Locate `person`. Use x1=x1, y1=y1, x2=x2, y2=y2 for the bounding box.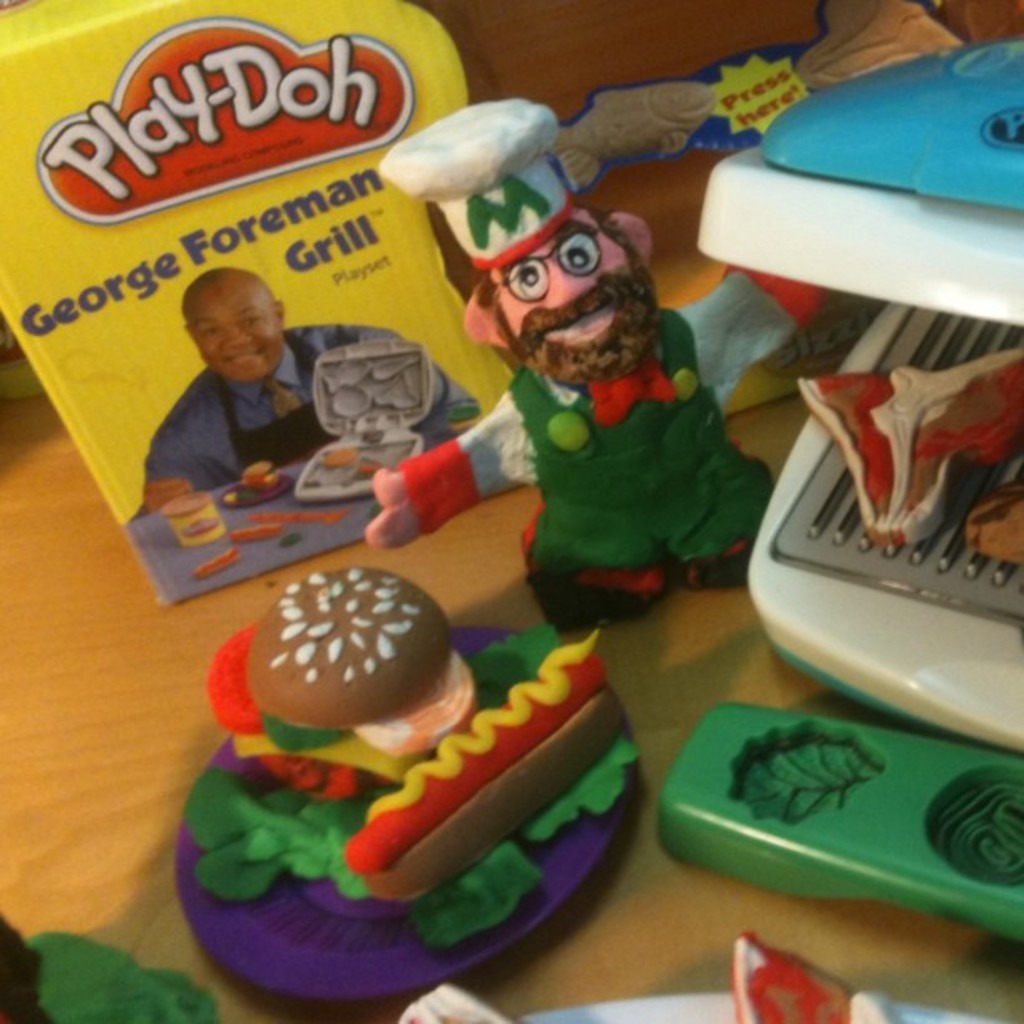
x1=343, y1=104, x2=823, y2=624.
